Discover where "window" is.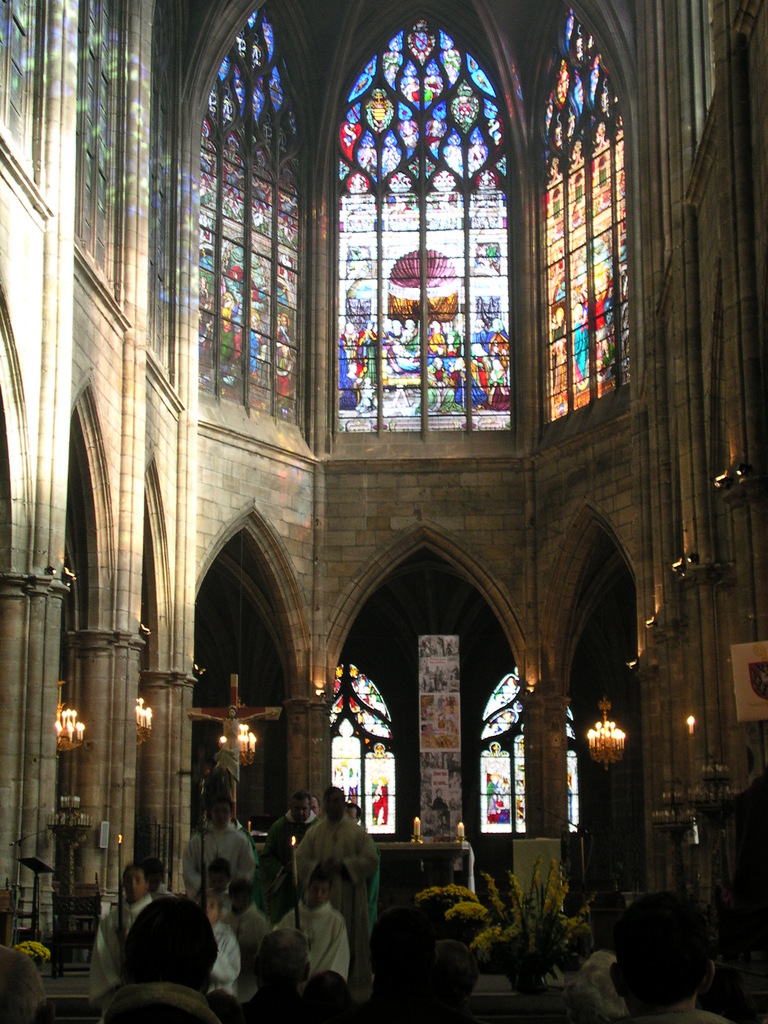
Discovered at {"left": 332, "top": 17, "right": 516, "bottom": 435}.
